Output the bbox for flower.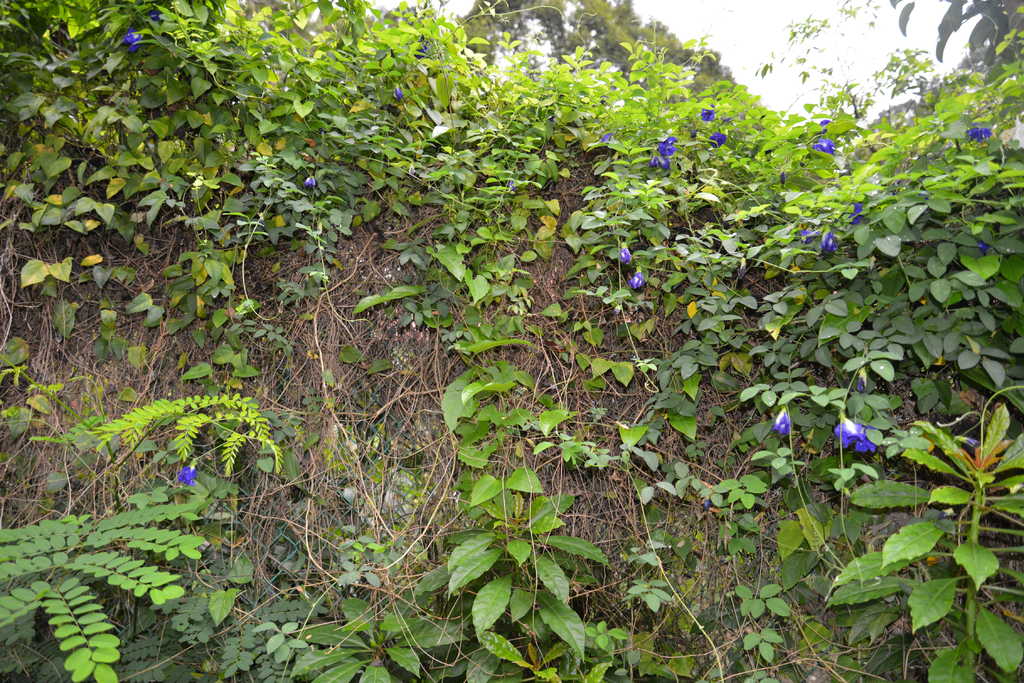
[127, 33, 146, 45].
